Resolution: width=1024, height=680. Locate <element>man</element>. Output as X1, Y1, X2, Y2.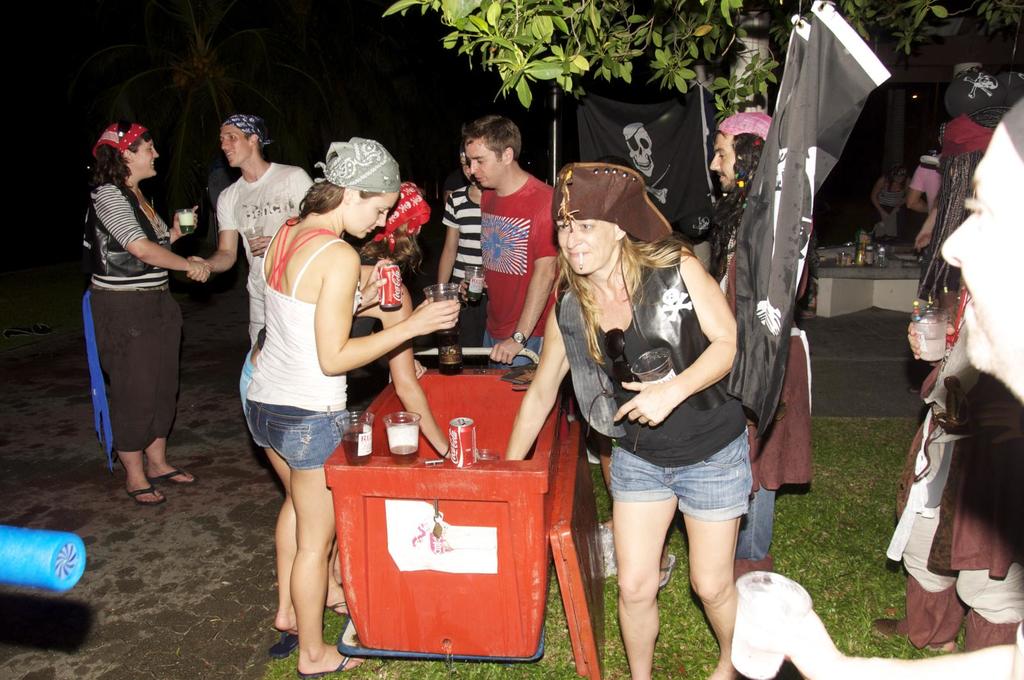
742, 99, 1023, 679.
